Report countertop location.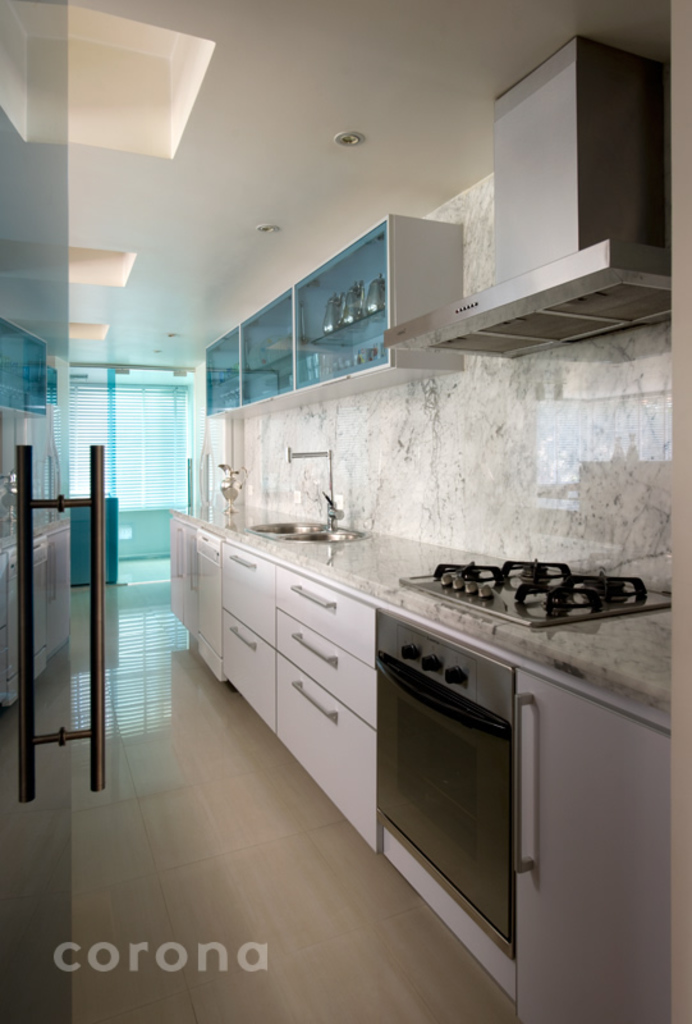
Report: Rect(165, 500, 674, 1021).
